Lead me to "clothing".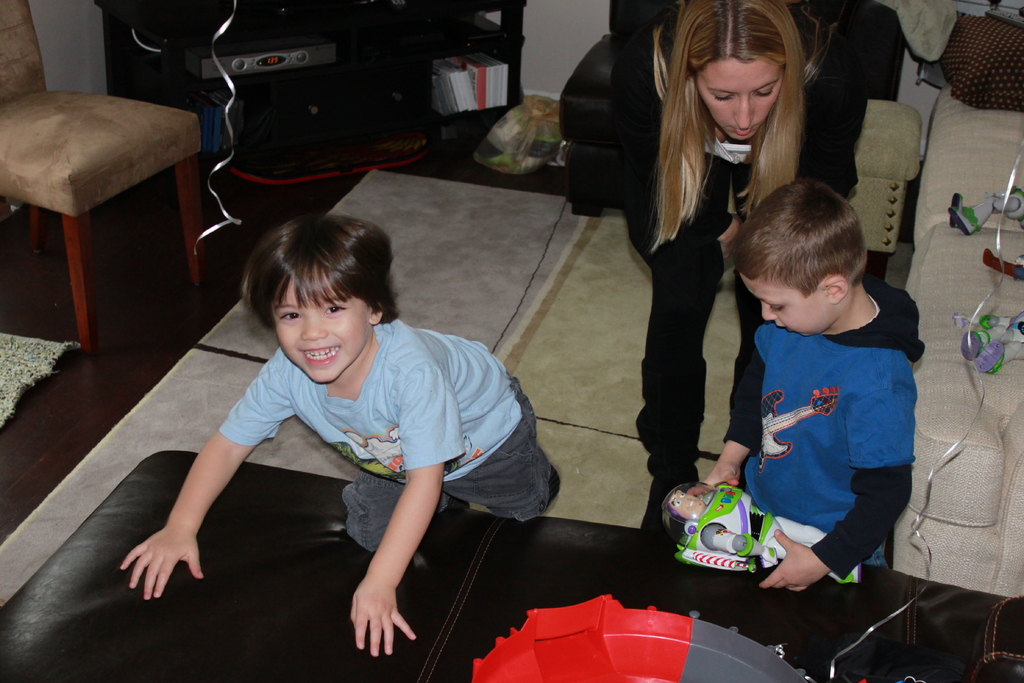
Lead to x1=737, y1=279, x2=923, y2=579.
